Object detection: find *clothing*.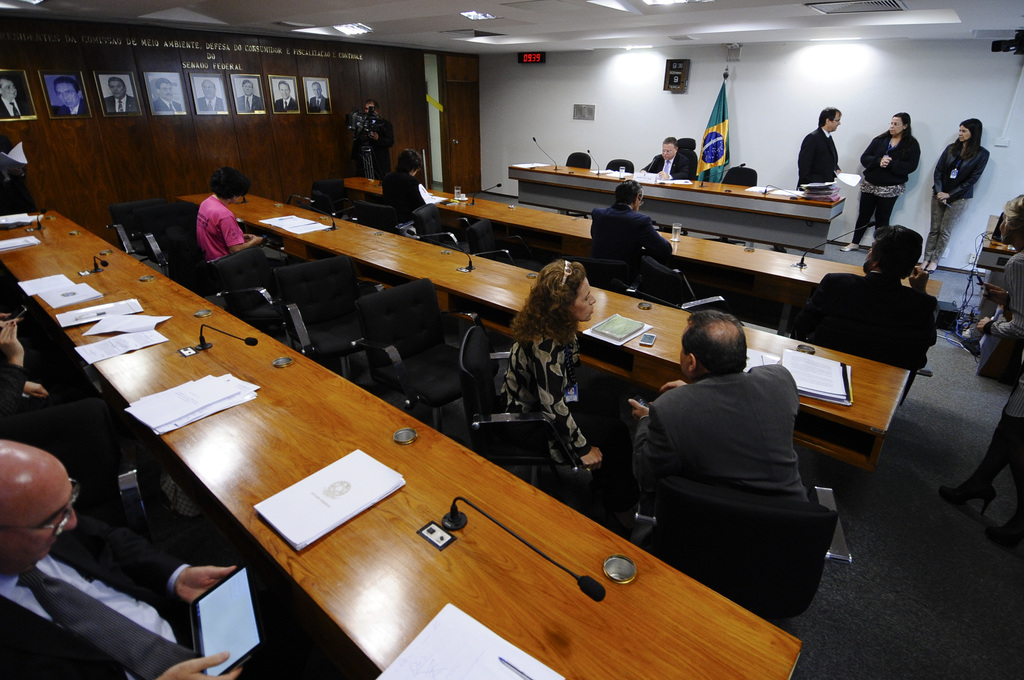
detection(643, 377, 803, 501).
